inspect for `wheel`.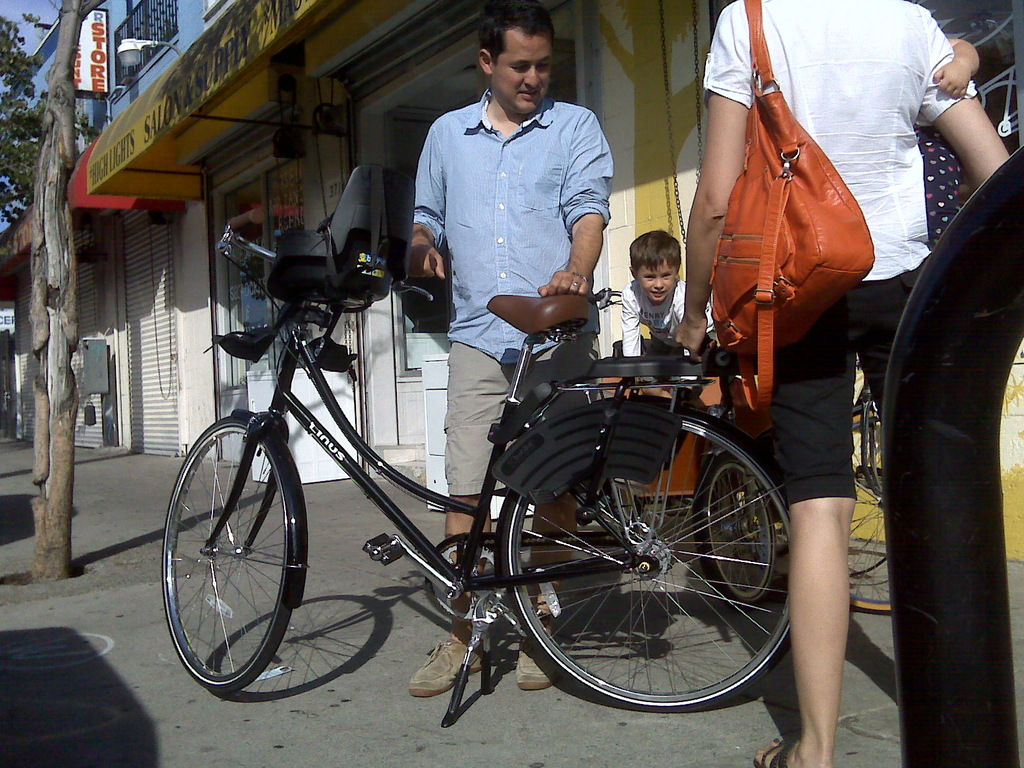
Inspection: 160/417/293/698.
